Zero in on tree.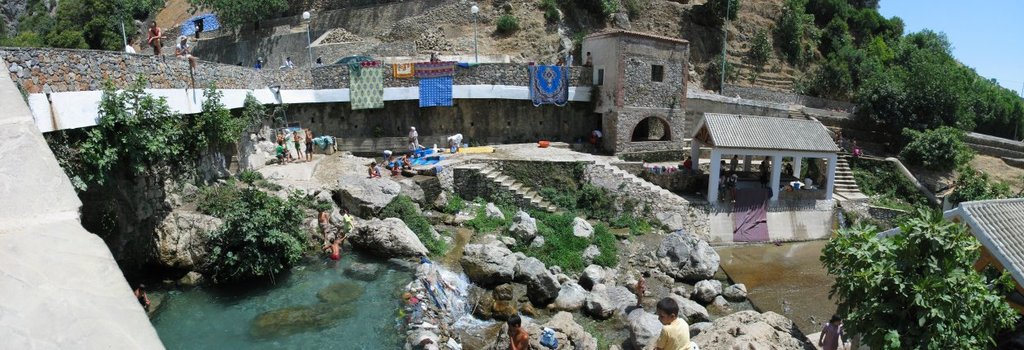
Zeroed in: (894,123,974,164).
